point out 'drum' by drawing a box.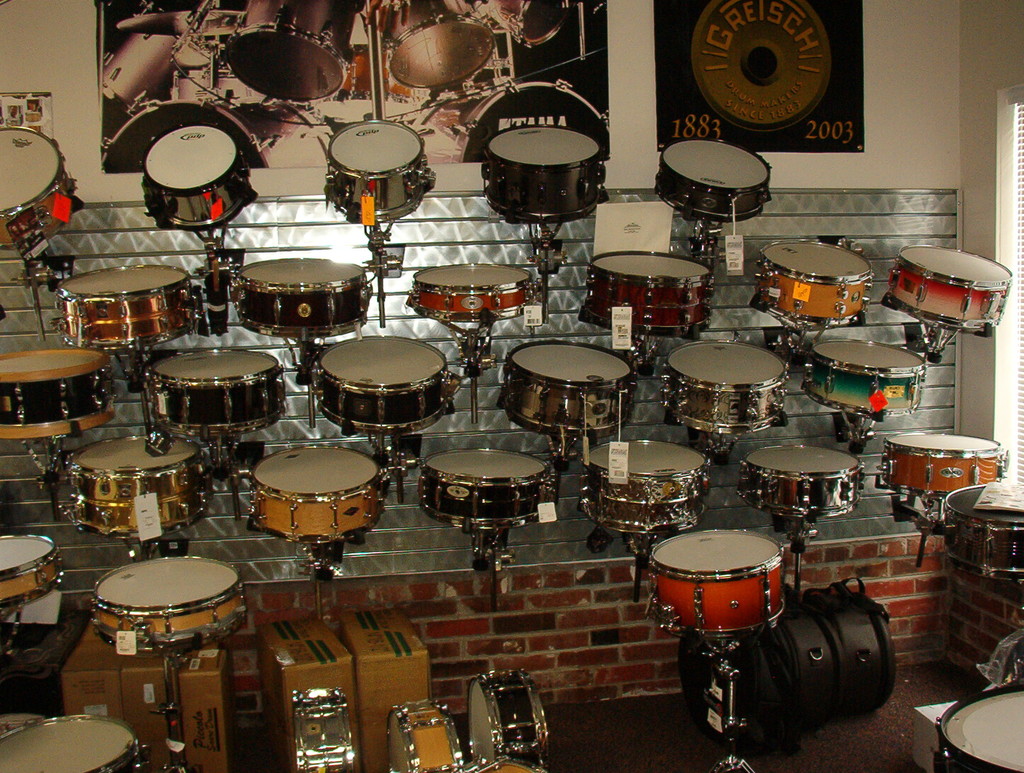
rect(0, 123, 68, 252).
